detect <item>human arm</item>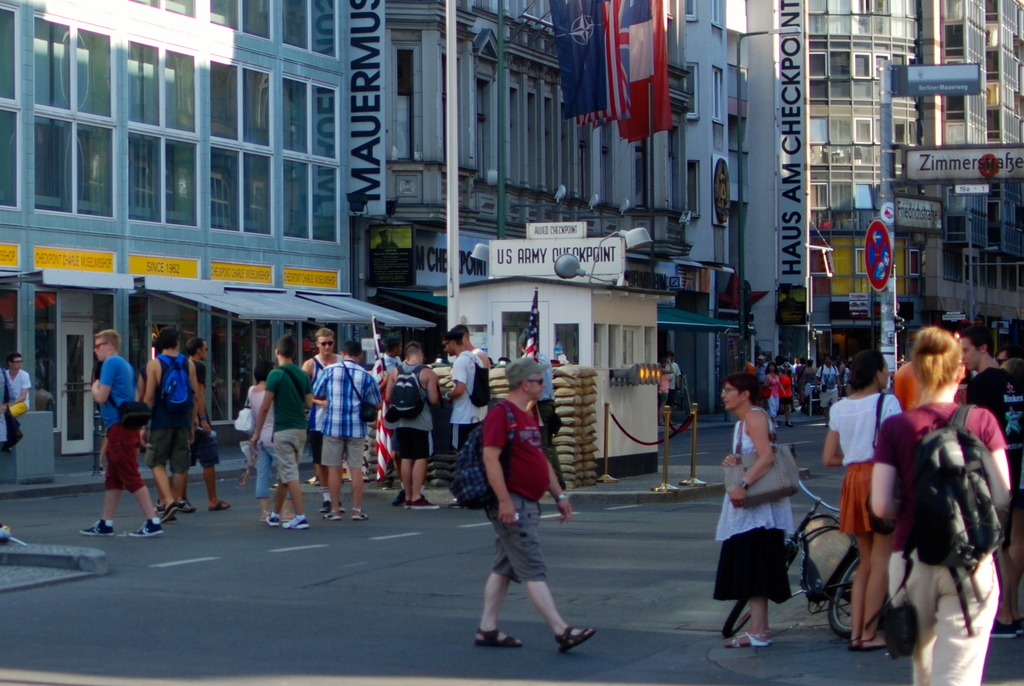
<box>193,355,208,424</box>
